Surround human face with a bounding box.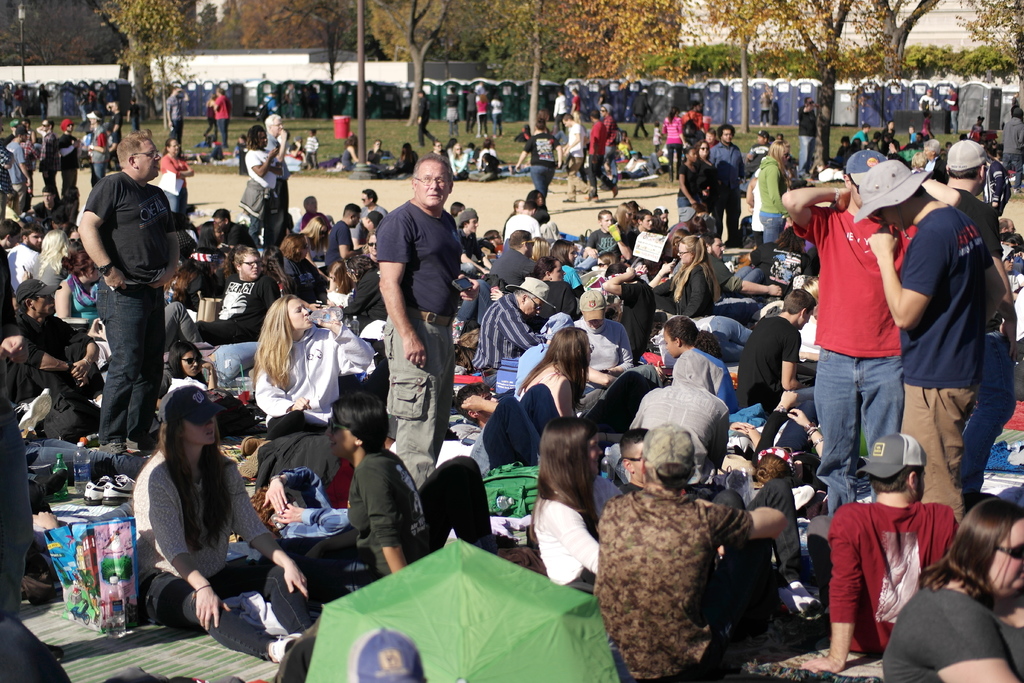
crop(84, 265, 98, 282).
